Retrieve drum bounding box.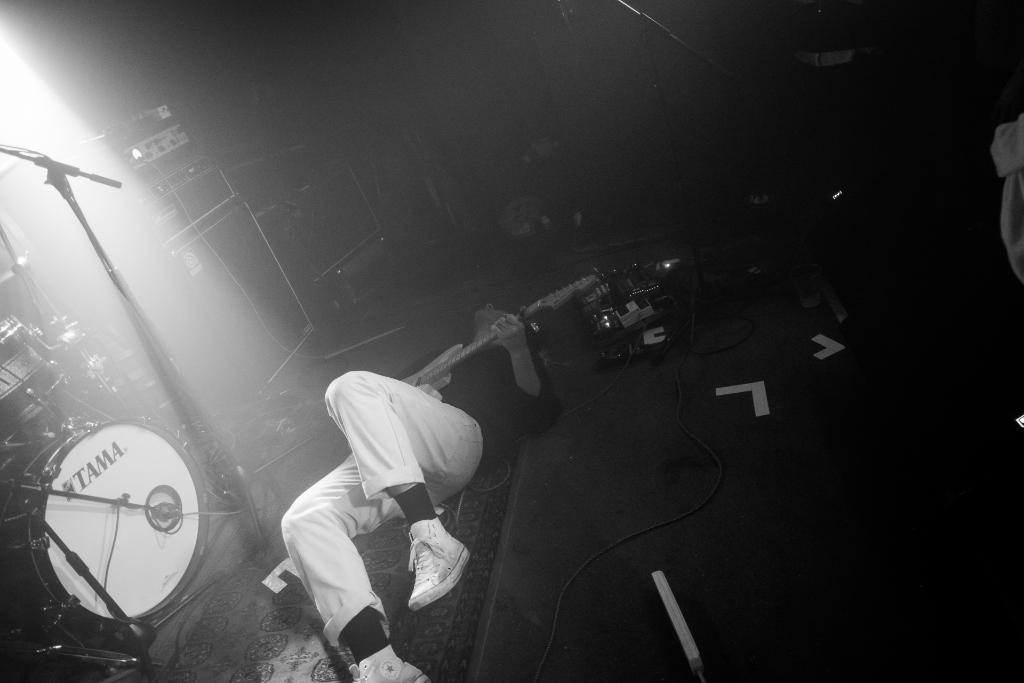
Bounding box: crop(0, 317, 67, 444).
